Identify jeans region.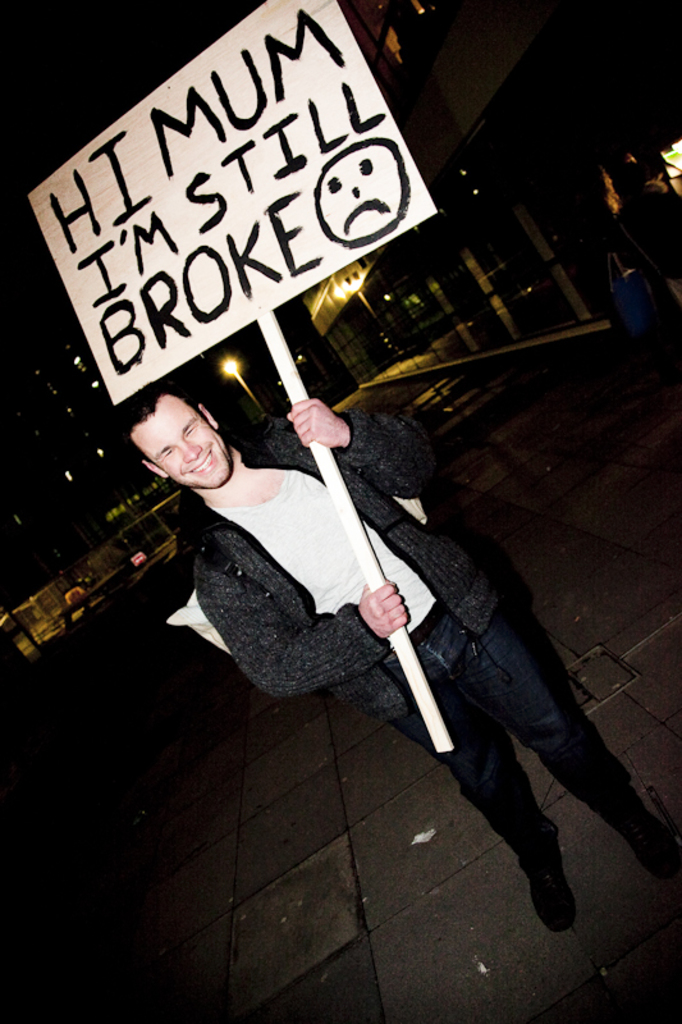
Region: locate(397, 596, 640, 919).
